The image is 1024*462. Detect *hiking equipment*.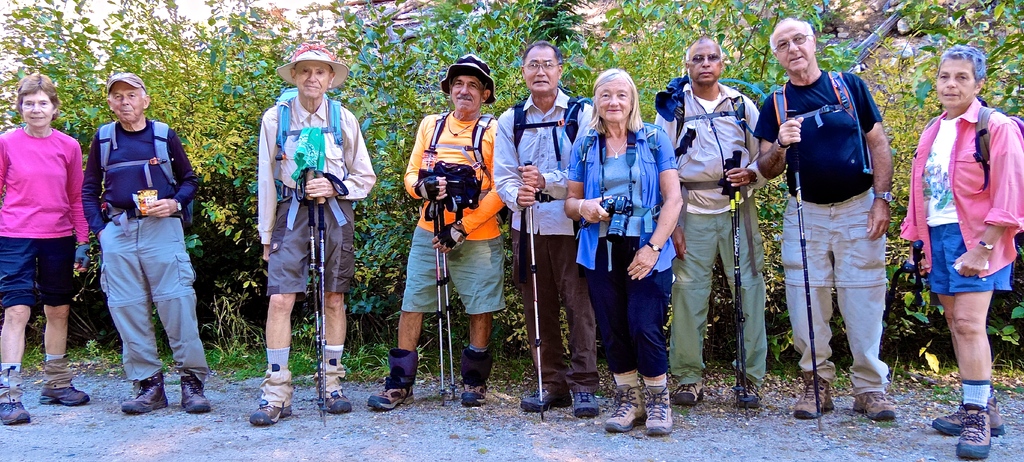
Detection: 783,108,831,432.
